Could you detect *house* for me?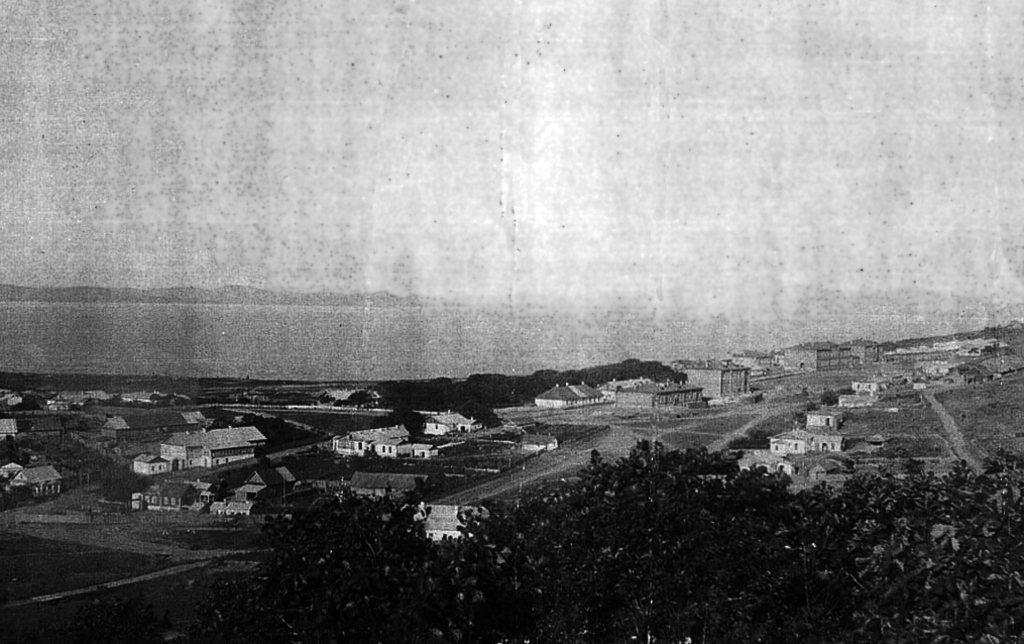
Detection result: {"left": 0, "top": 459, "right": 18, "bottom": 479}.
